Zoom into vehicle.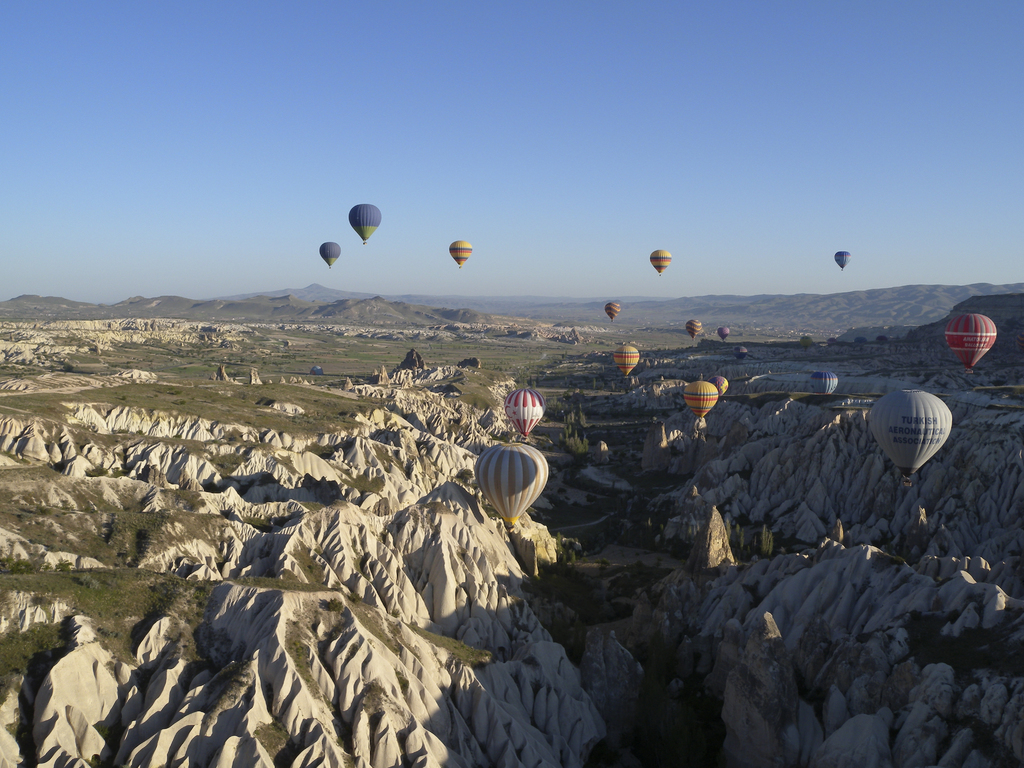
Zoom target: crop(476, 443, 548, 537).
